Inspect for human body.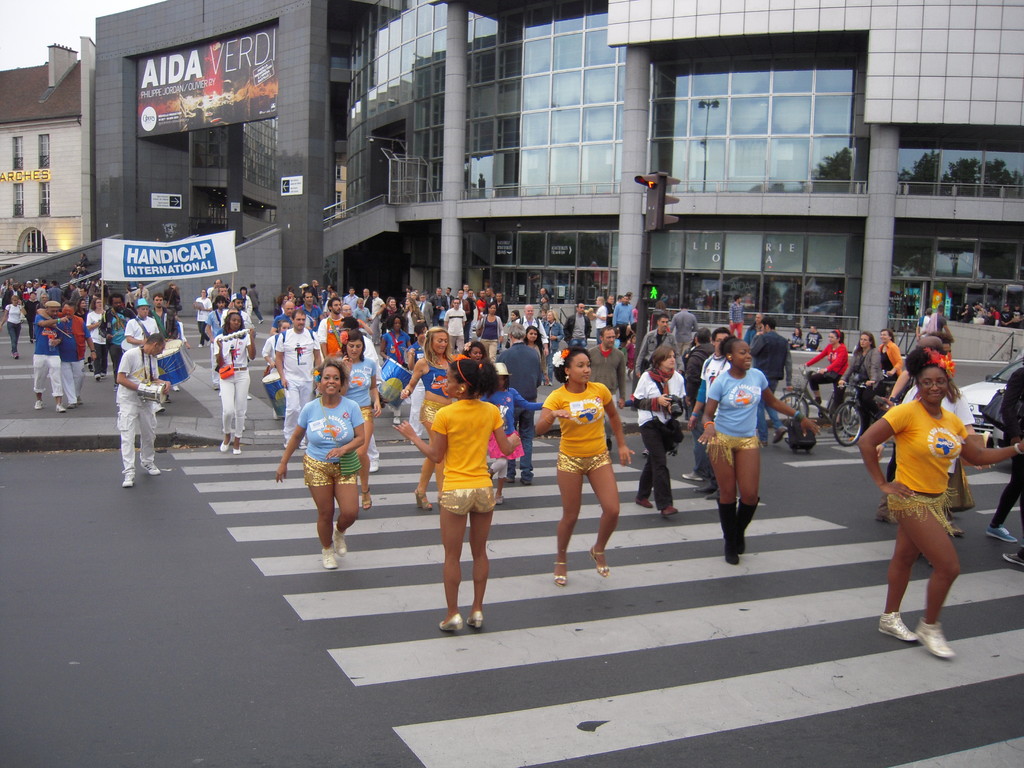
Inspection: (724, 303, 744, 342).
